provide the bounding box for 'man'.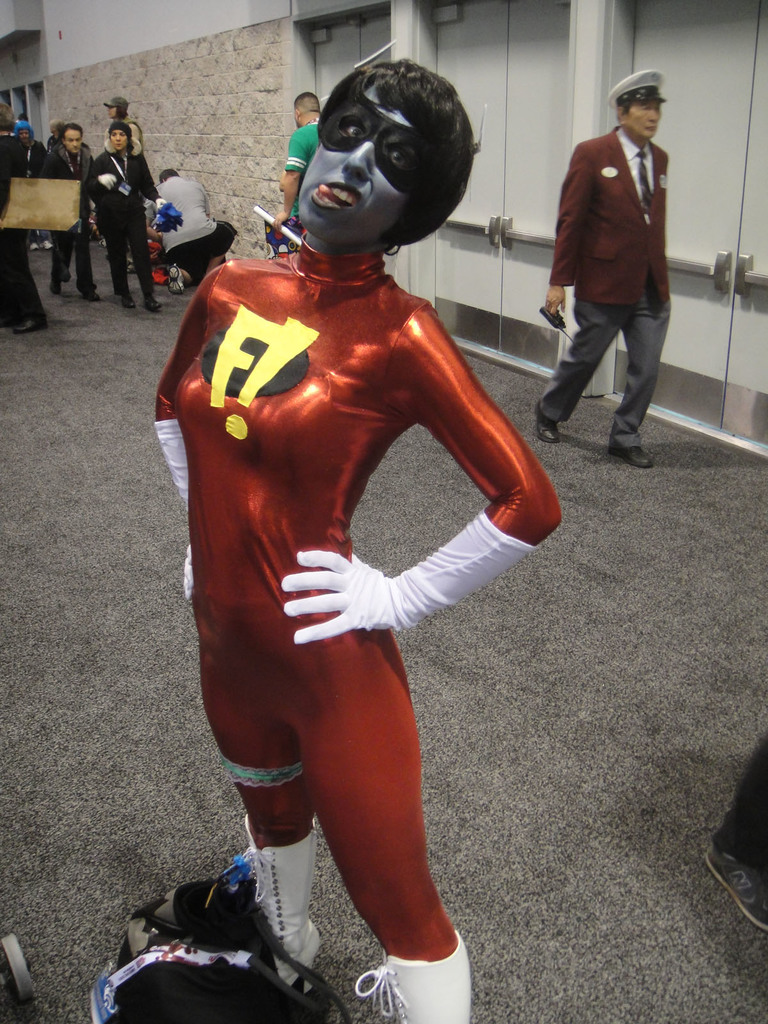
region(38, 120, 62, 155).
